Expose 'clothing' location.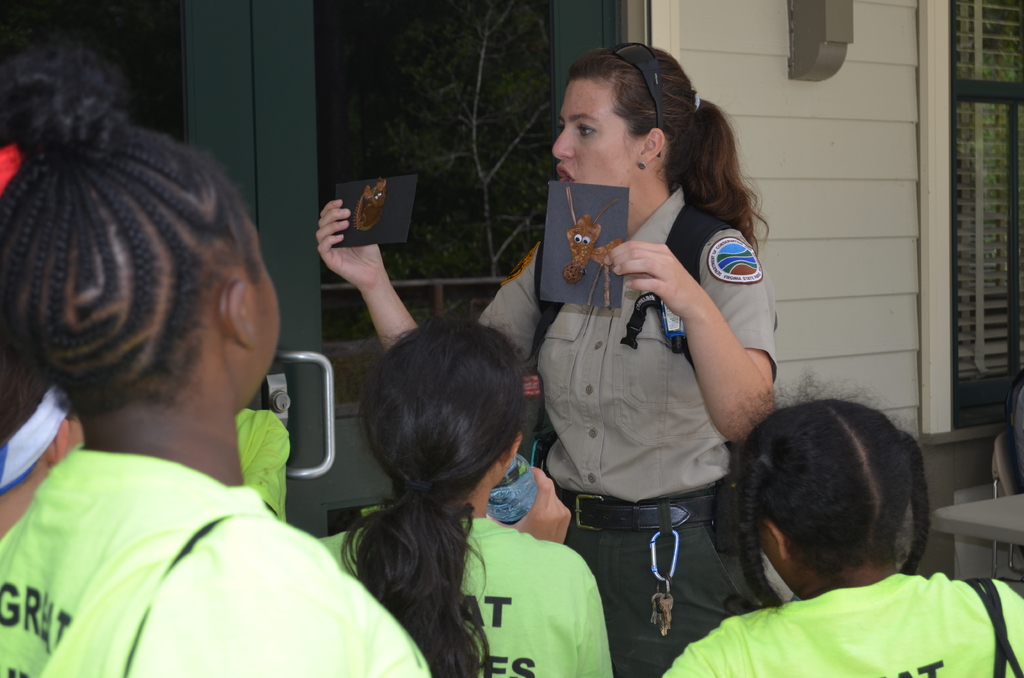
Exposed at 477, 179, 753, 649.
